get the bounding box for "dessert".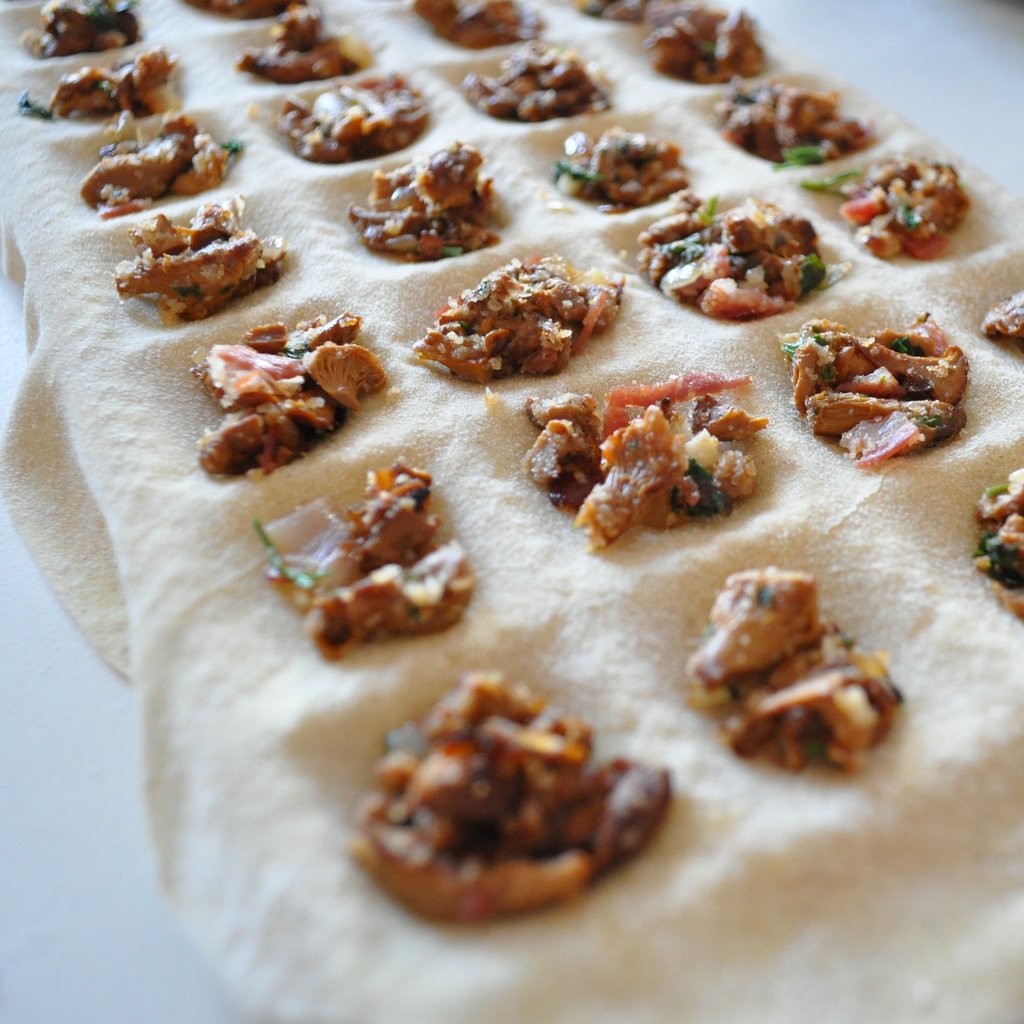
bbox=[276, 78, 430, 167].
